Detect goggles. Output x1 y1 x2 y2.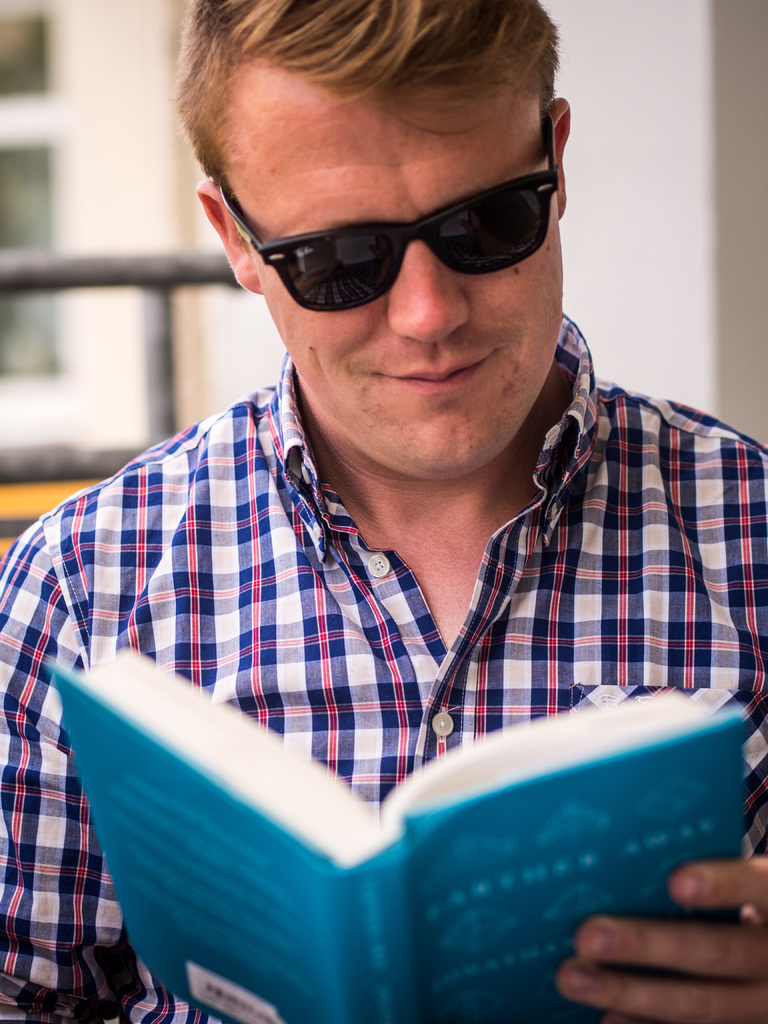
212 108 559 310.
